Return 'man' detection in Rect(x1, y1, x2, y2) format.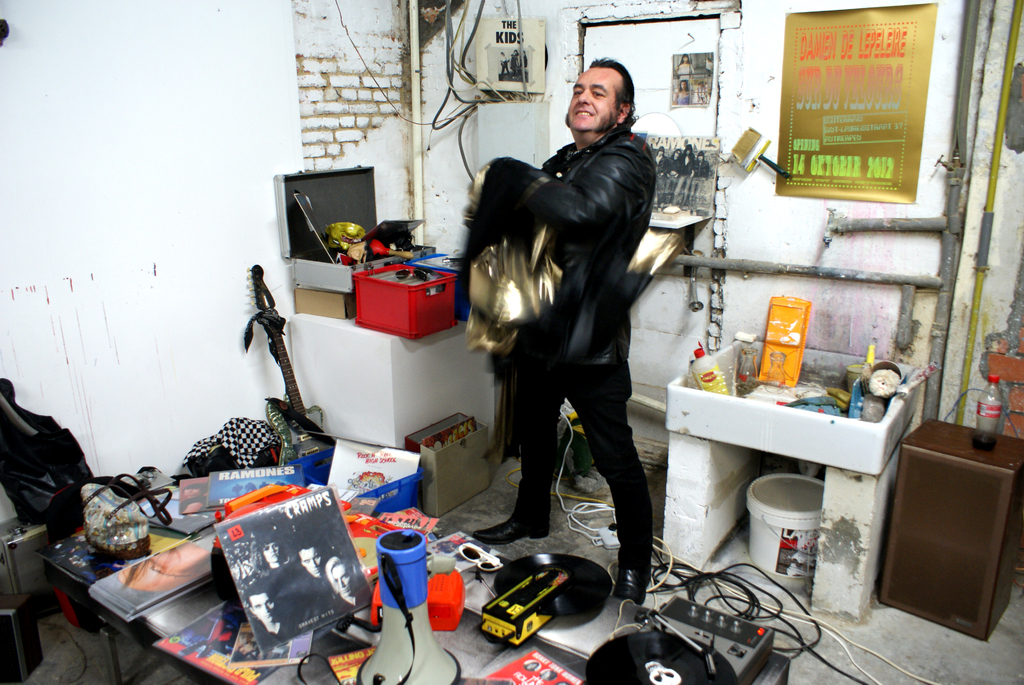
Rect(333, 551, 367, 618).
